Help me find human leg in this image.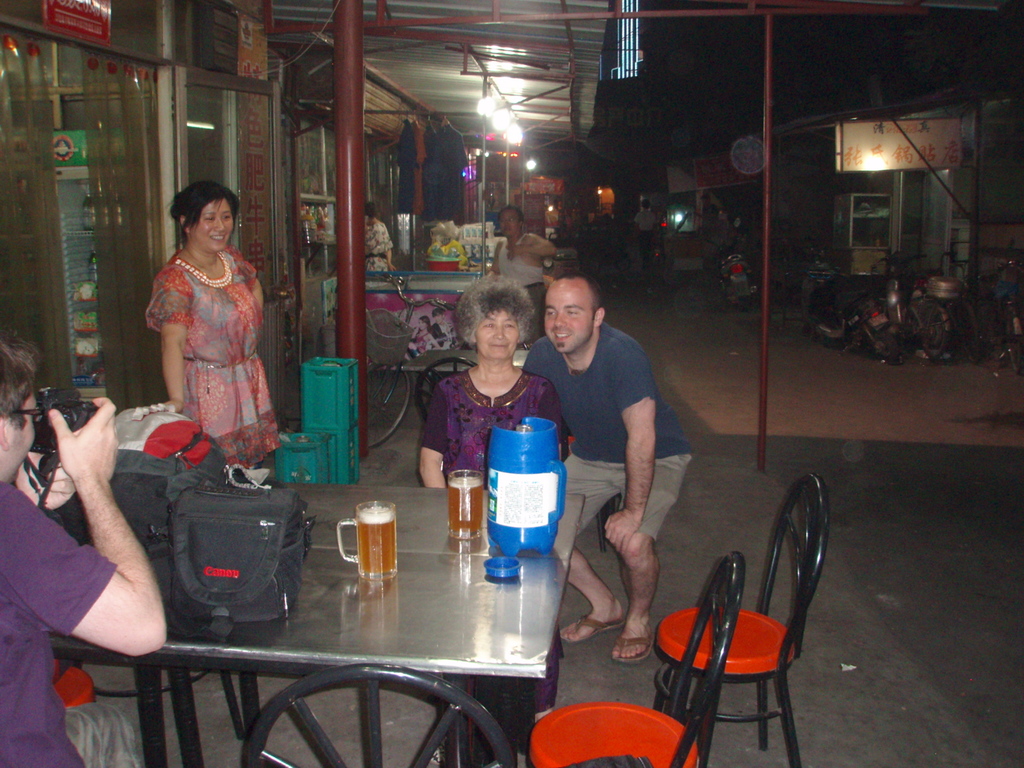
Found it: [556, 443, 623, 644].
